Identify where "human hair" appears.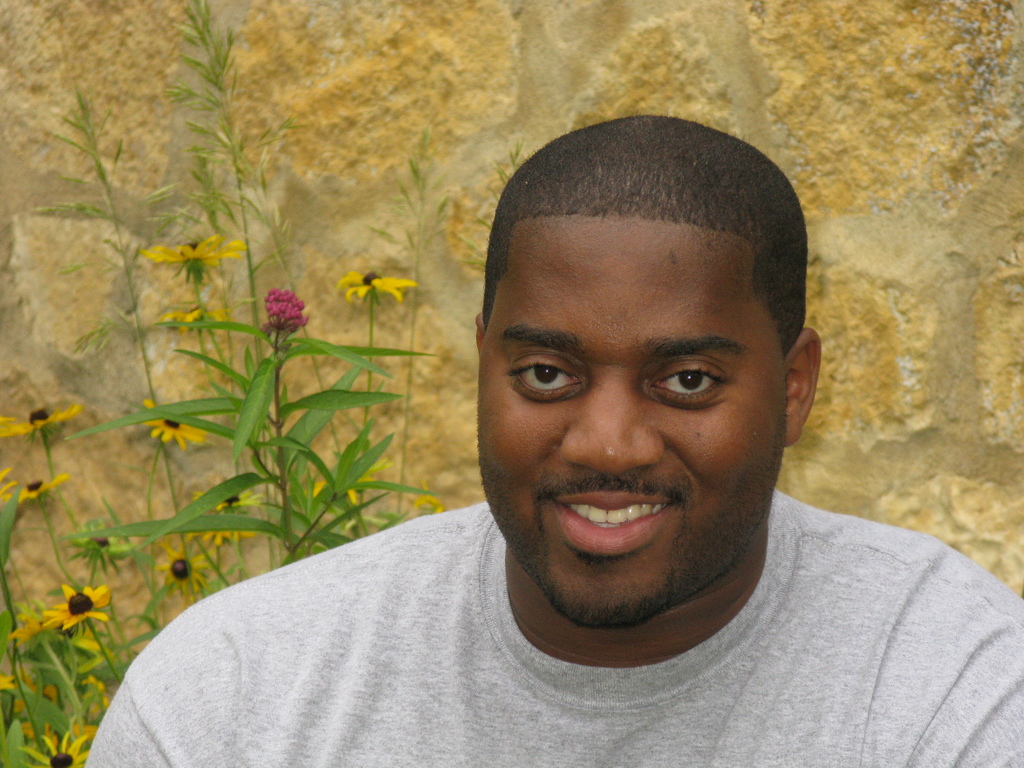
Appears at box(489, 136, 796, 384).
